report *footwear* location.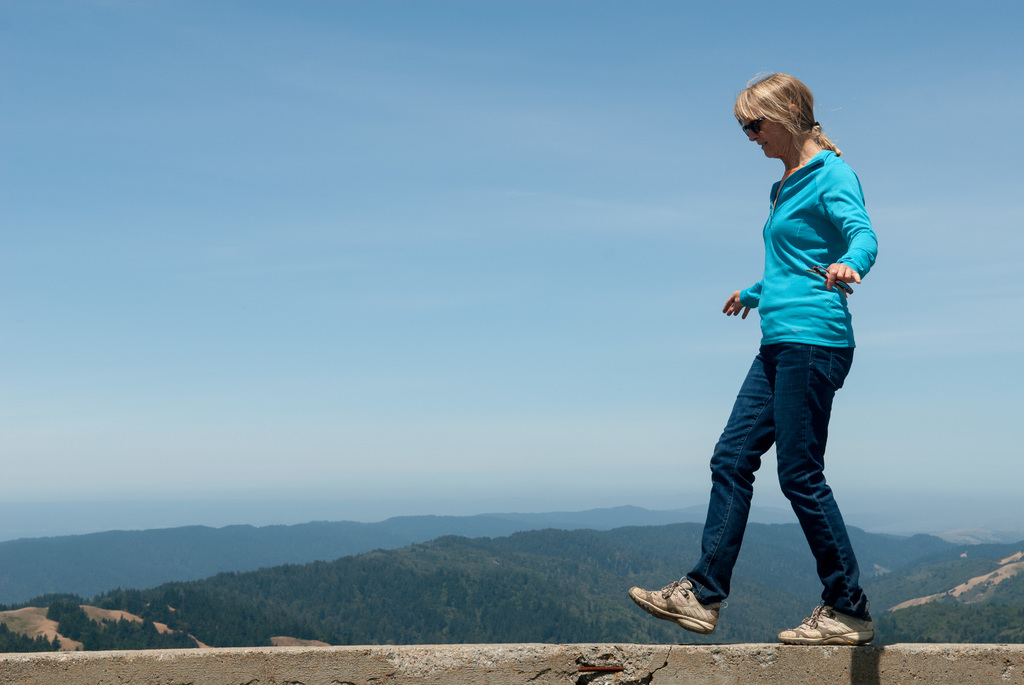
Report: bbox=[780, 605, 880, 647].
